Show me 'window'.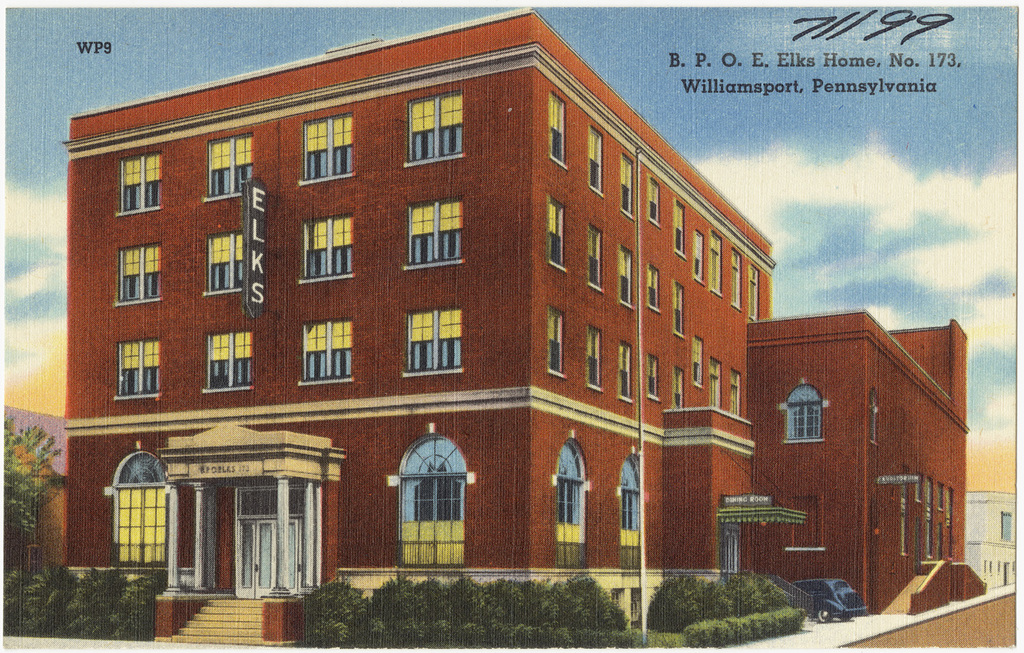
'window' is here: x1=300, y1=321, x2=358, y2=384.
